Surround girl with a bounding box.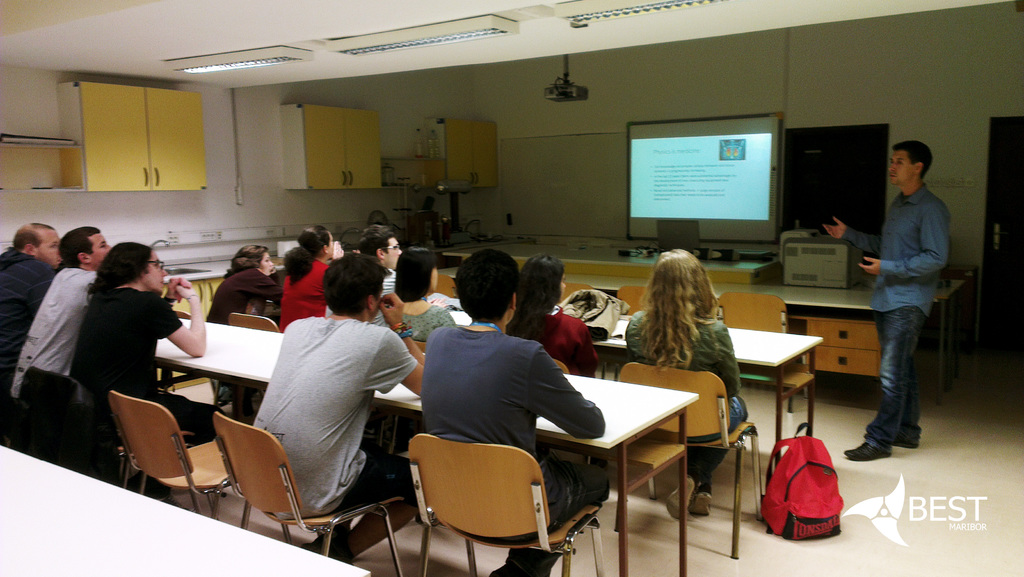
bbox(503, 258, 601, 382).
